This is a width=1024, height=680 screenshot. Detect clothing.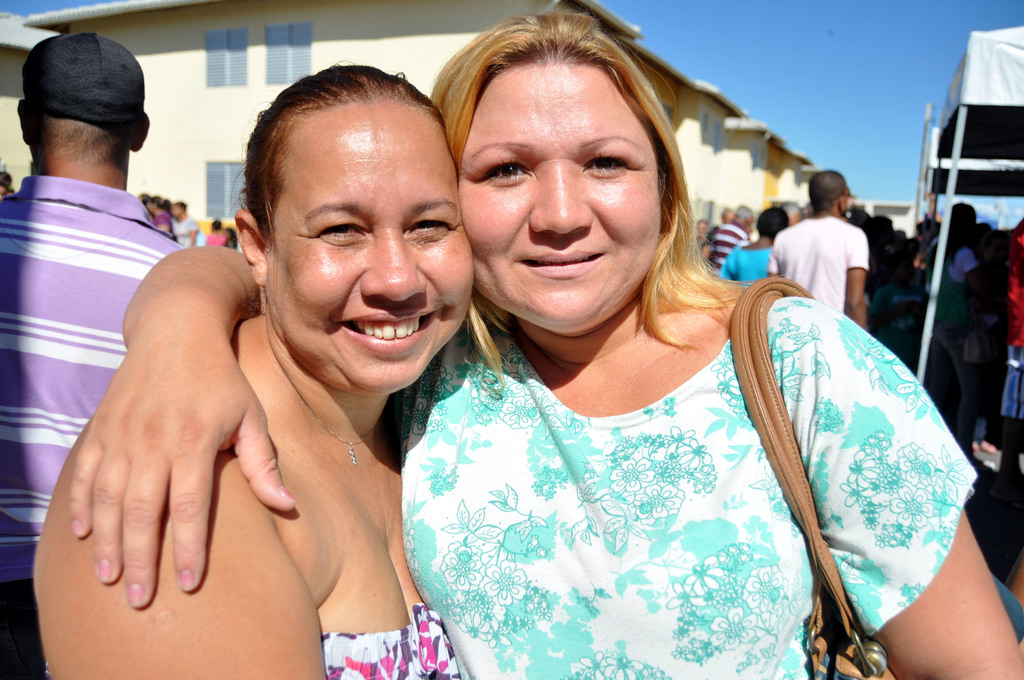
{"x1": 924, "y1": 233, "x2": 974, "y2": 353}.
